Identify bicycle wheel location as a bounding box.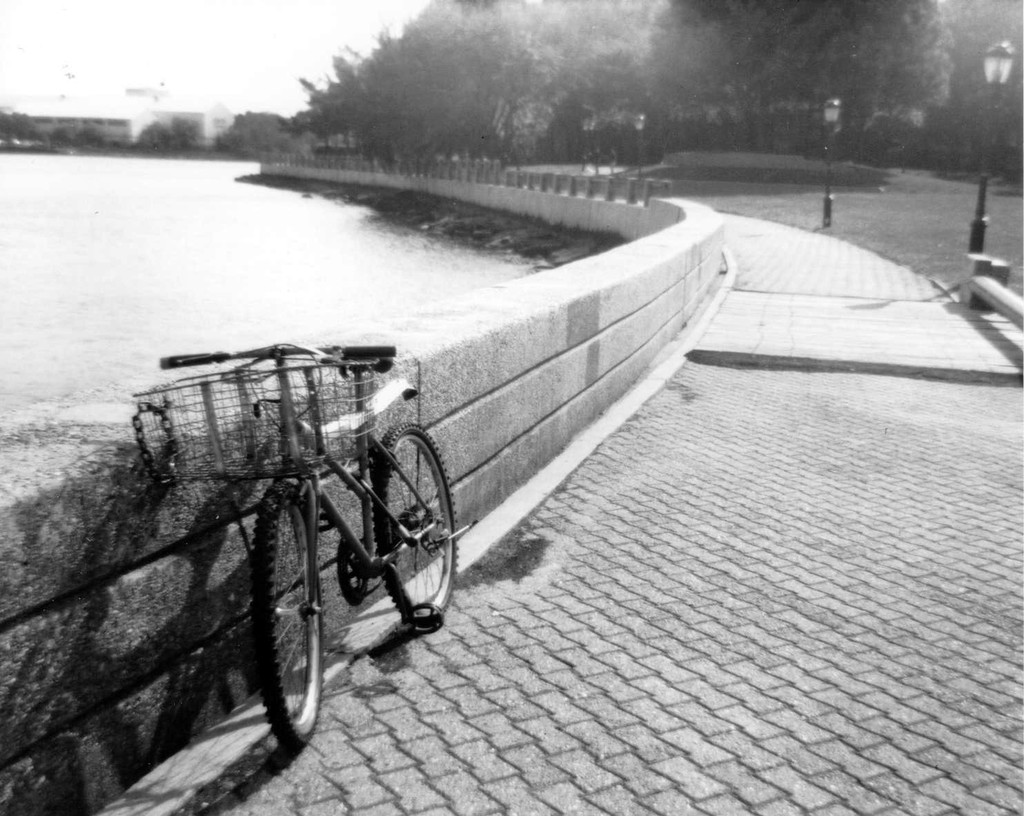
box=[199, 485, 335, 748].
